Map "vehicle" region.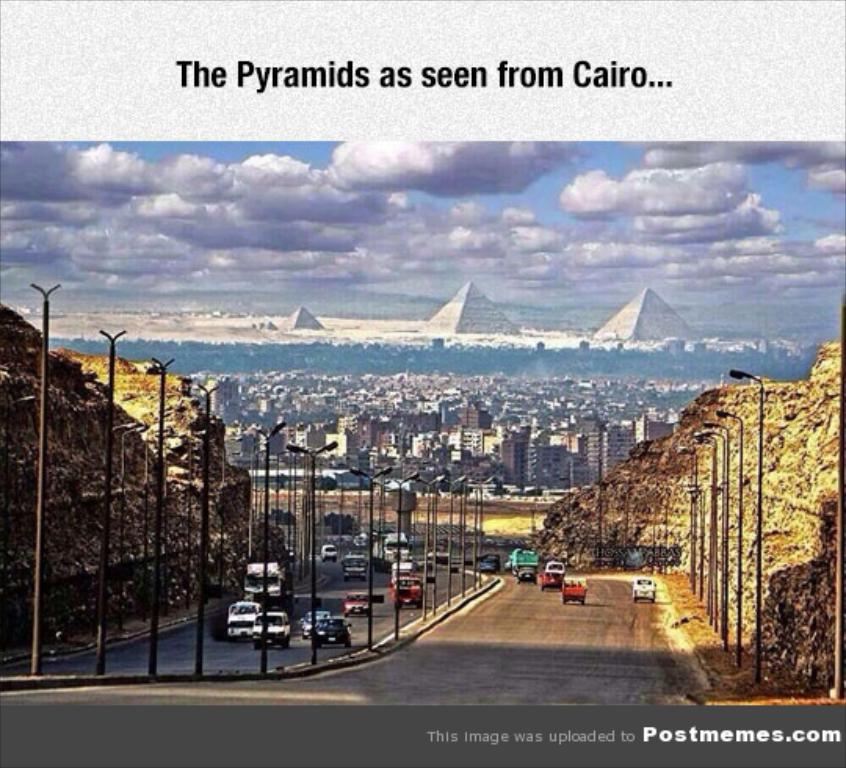
Mapped to locate(342, 550, 370, 583).
